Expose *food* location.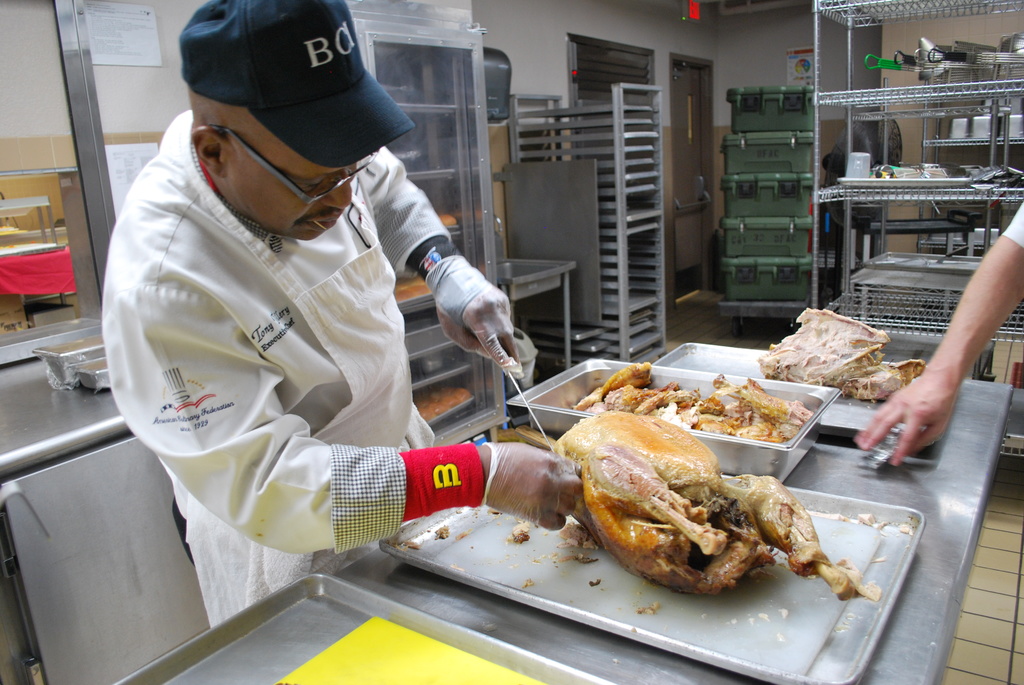
Exposed at locate(394, 271, 435, 303).
